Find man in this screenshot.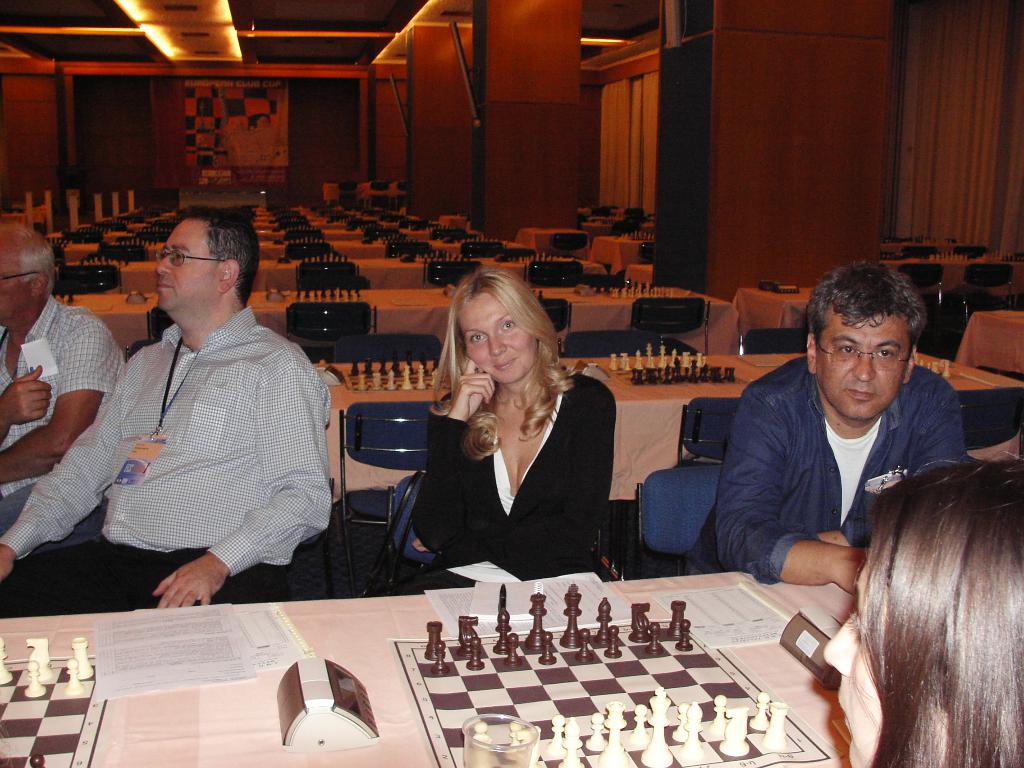
The bounding box for man is {"x1": 682, "y1": 263, "x2": 963, "y2": 591}.
